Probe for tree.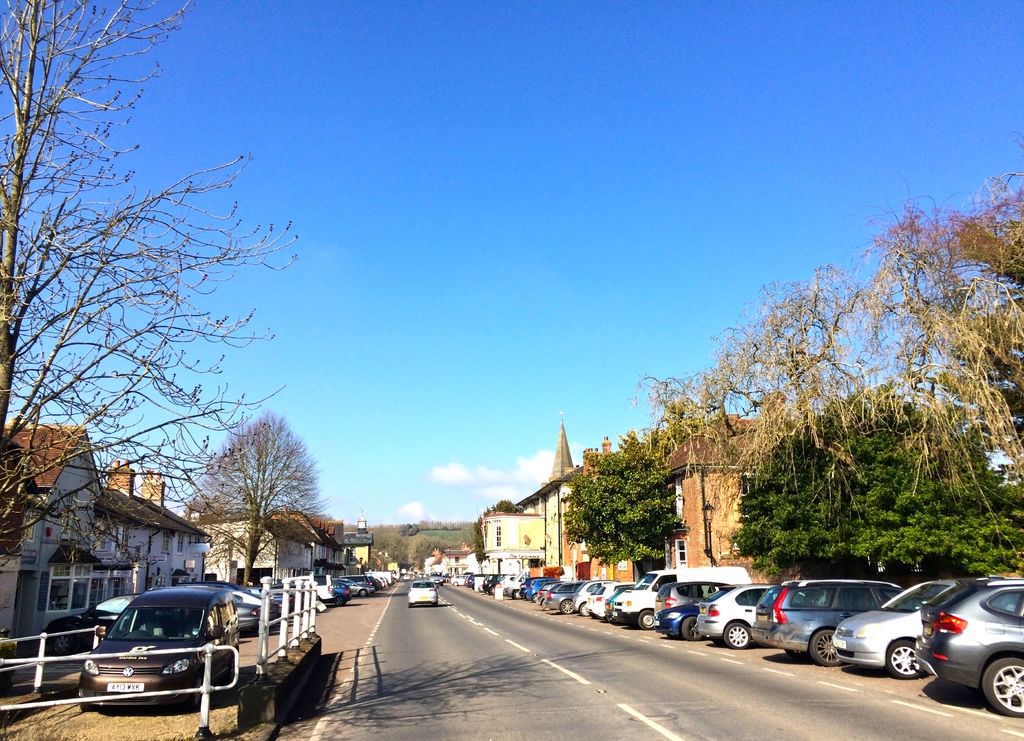
Probe result: 364 523 422 566.
